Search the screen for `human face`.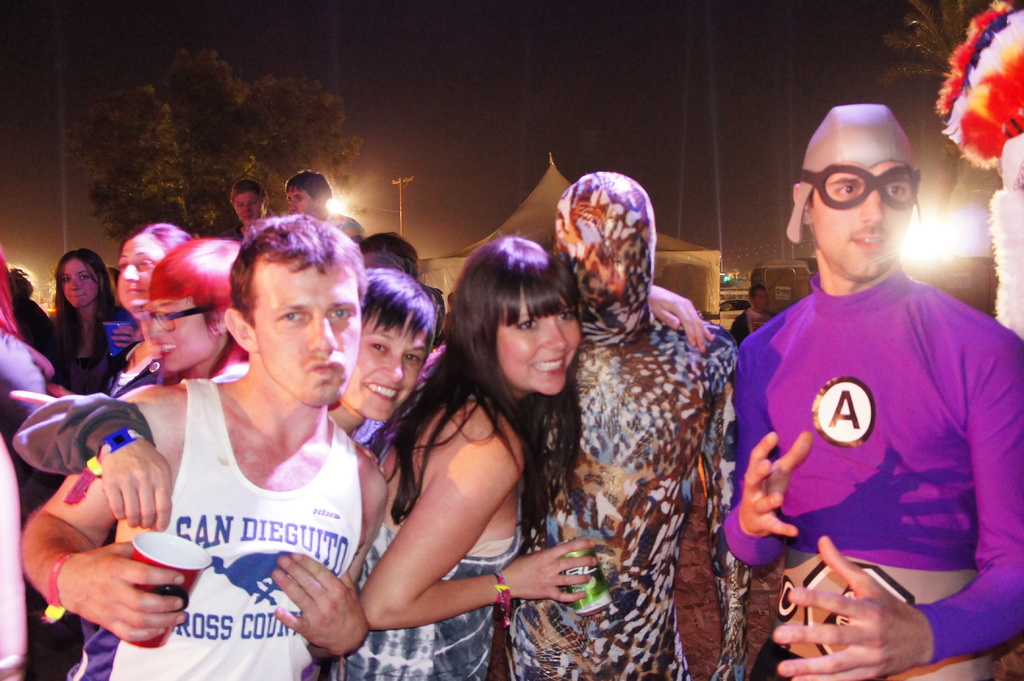
Found at bbox=[112, 239, 158, 313].
